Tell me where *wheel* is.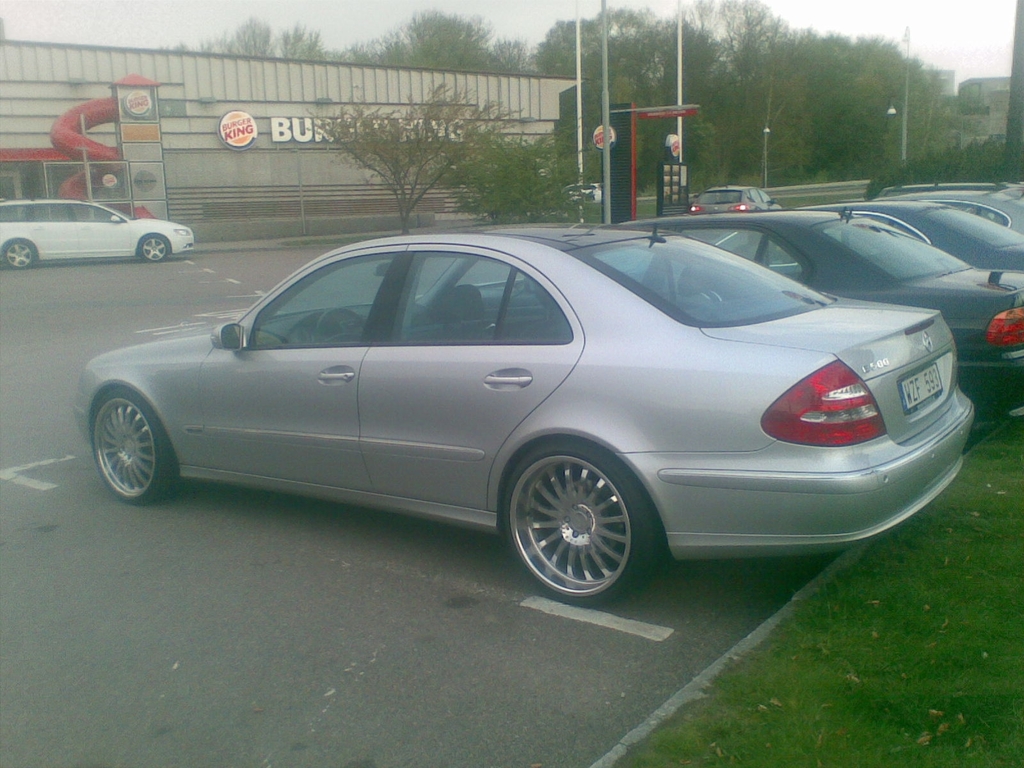
*wheel* is at select_region(139, 234, 168, 262).
